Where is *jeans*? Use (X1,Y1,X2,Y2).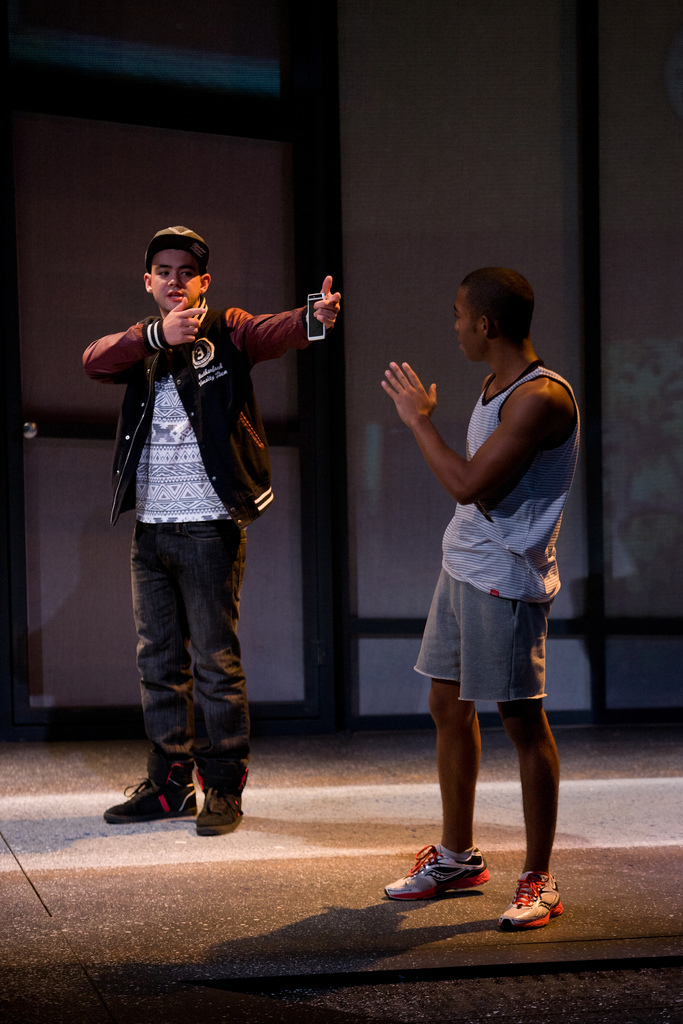
(135,523,252,785).
